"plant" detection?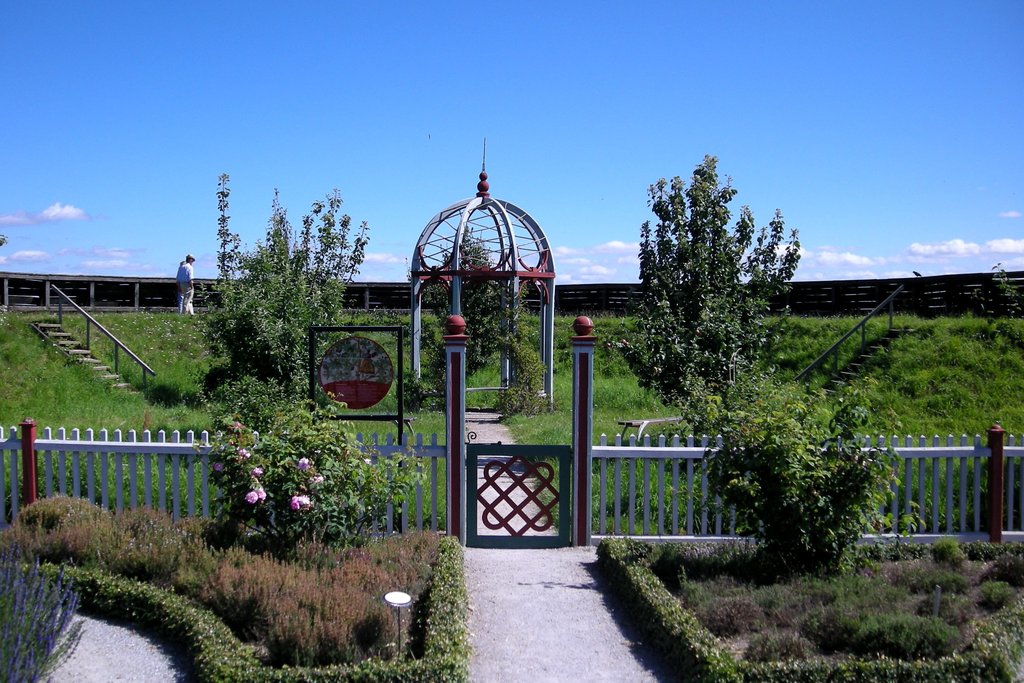
190:172:371:405
